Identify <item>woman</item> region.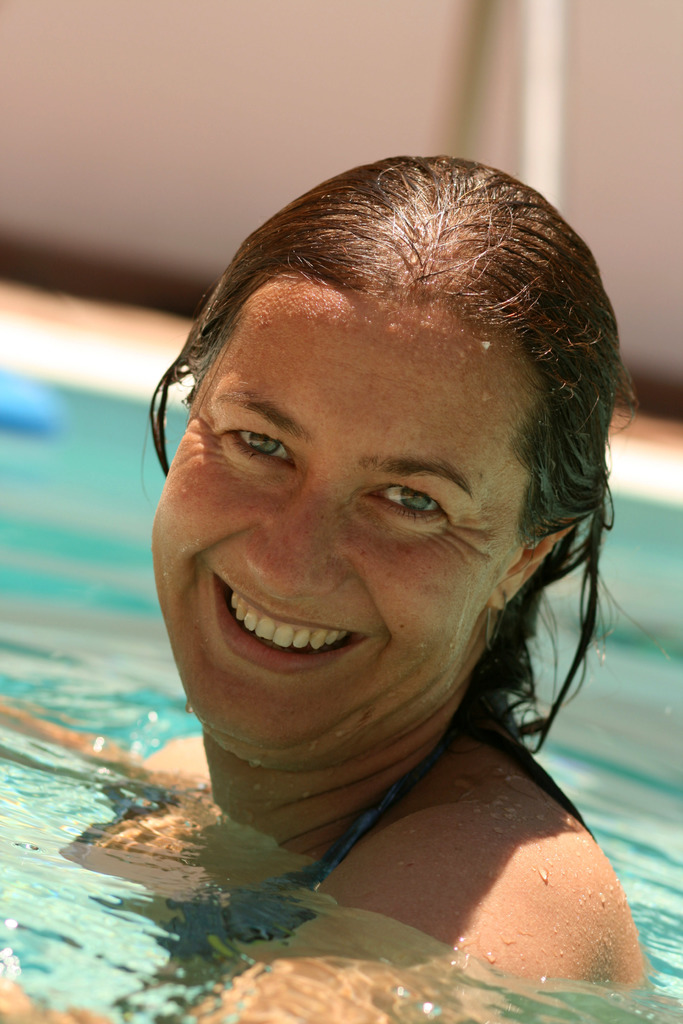
Region: bbox=[0, 147, 629, 1023].
